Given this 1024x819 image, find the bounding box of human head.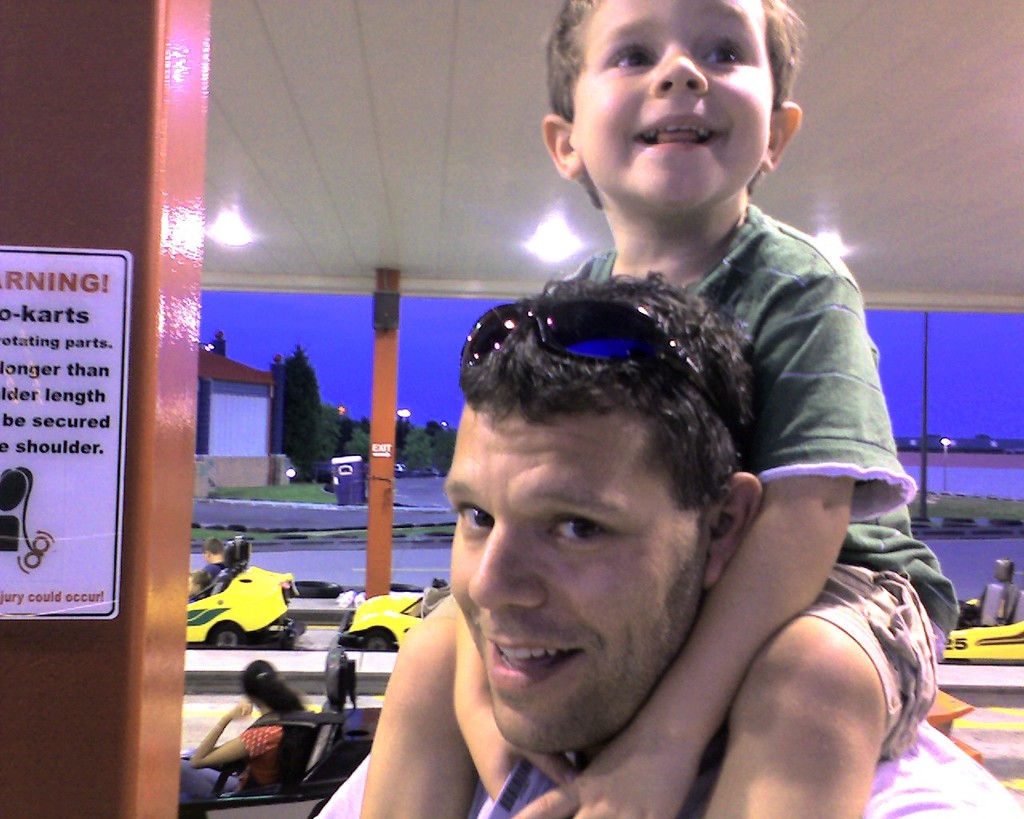
198/537/223/565.
